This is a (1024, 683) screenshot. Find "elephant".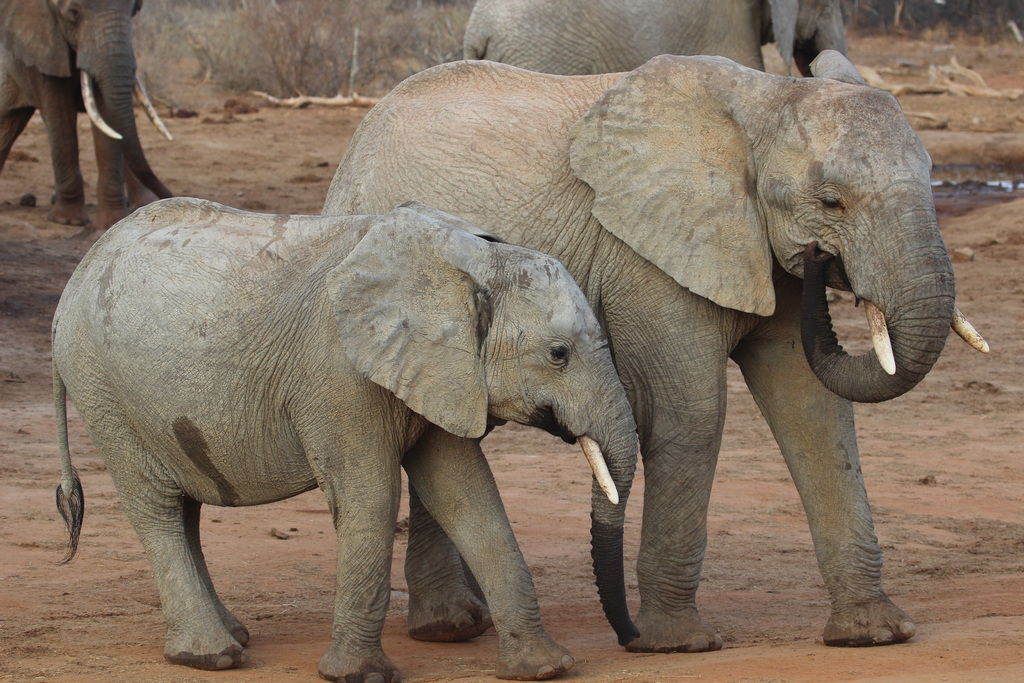
Bounding box: 454, 0, 851, 93.
